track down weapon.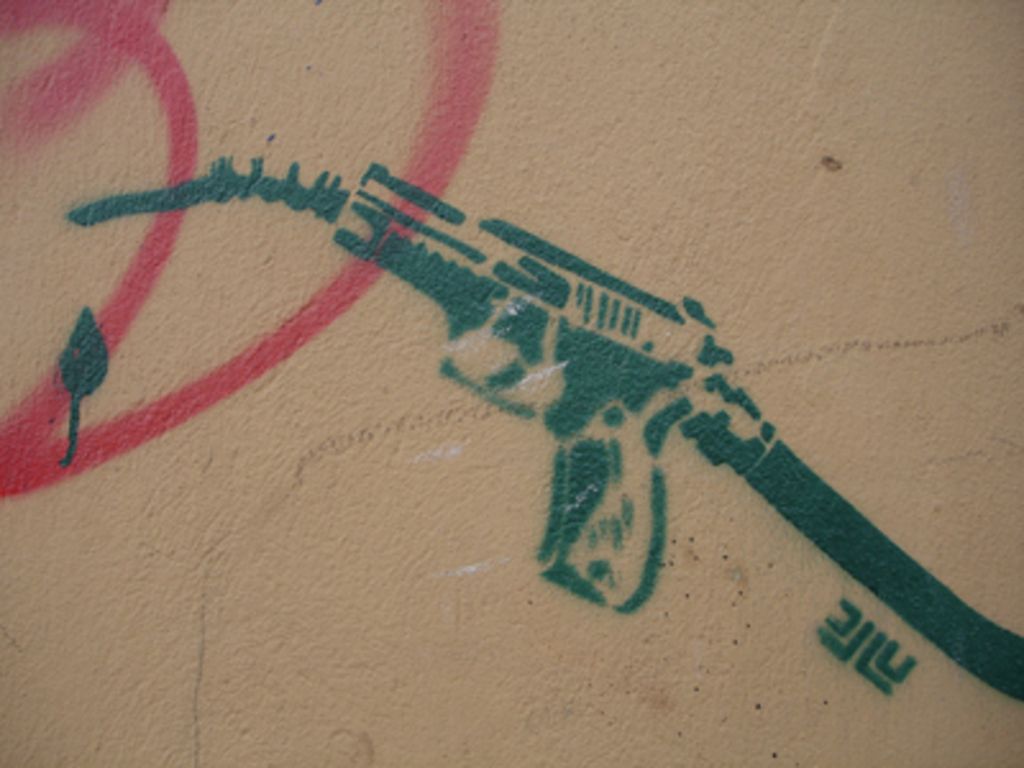
Tracked to 340,161,730,604.
